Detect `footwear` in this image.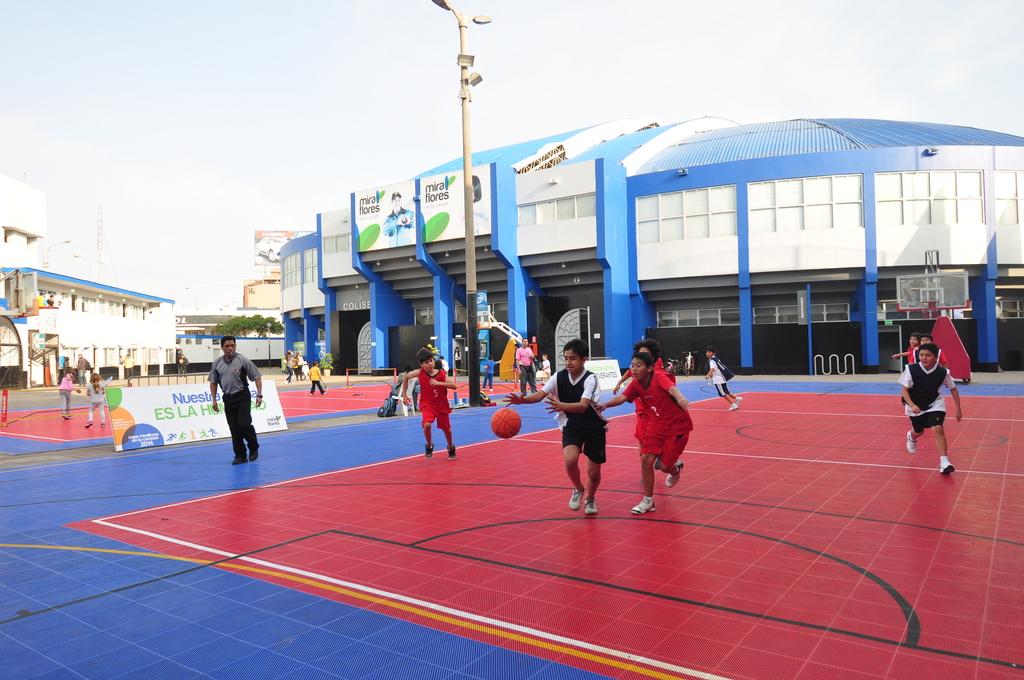
Detection: region(230, 455, 248, 465).
